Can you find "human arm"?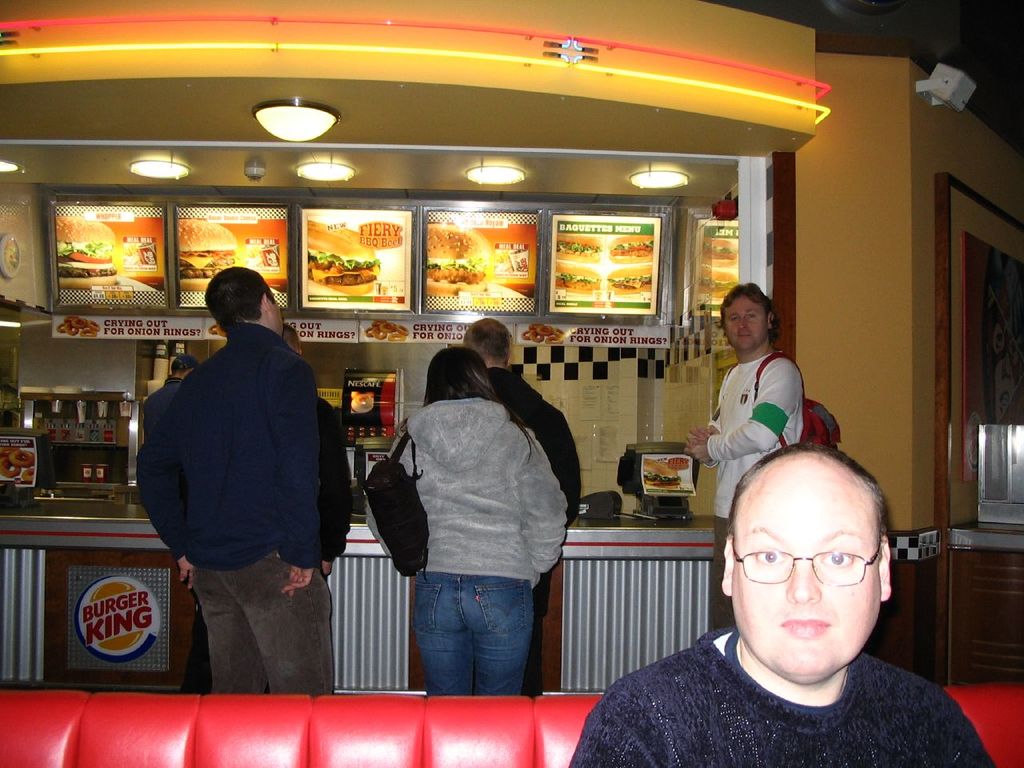
Yes, bounding box: <bbox>688, 406, 722, 446</bbox>.
